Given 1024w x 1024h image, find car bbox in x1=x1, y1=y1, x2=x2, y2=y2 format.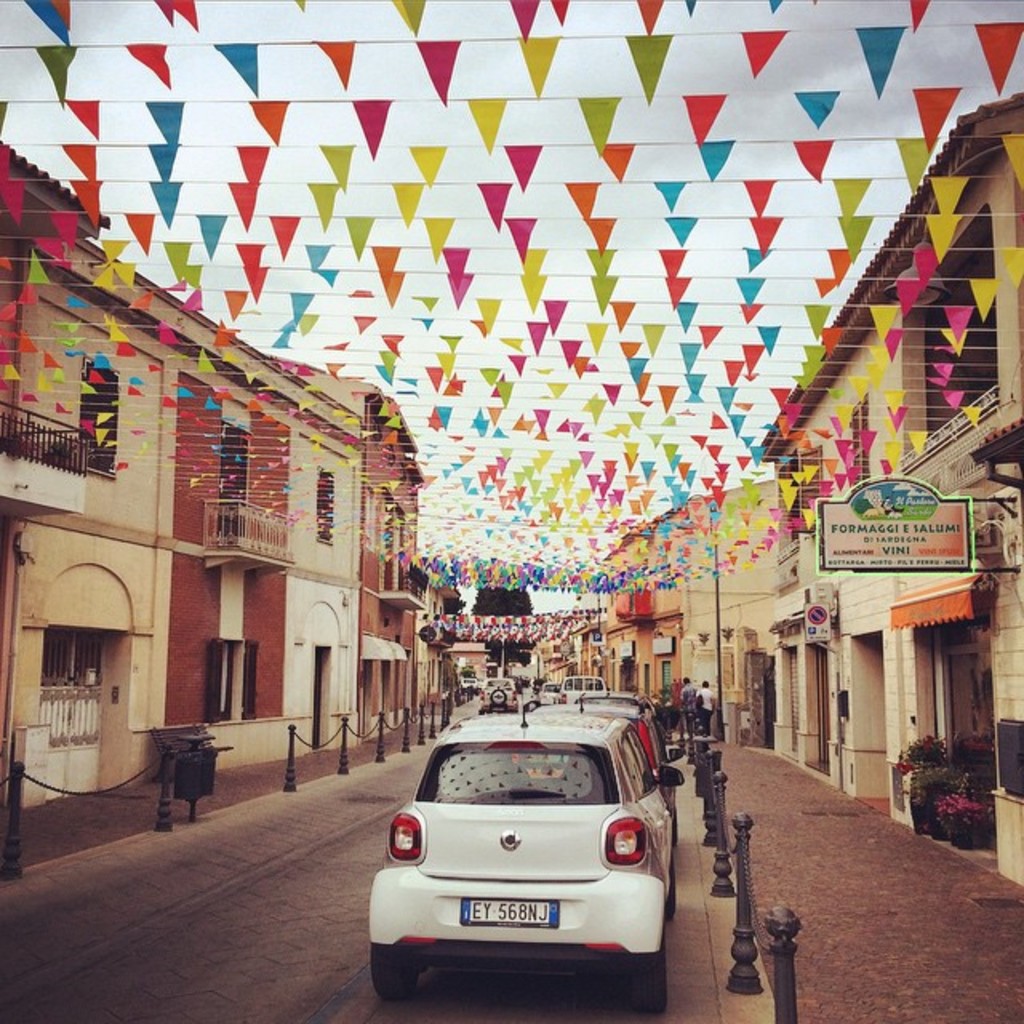
x1=475, y1=677, x2=520, y2=707.
